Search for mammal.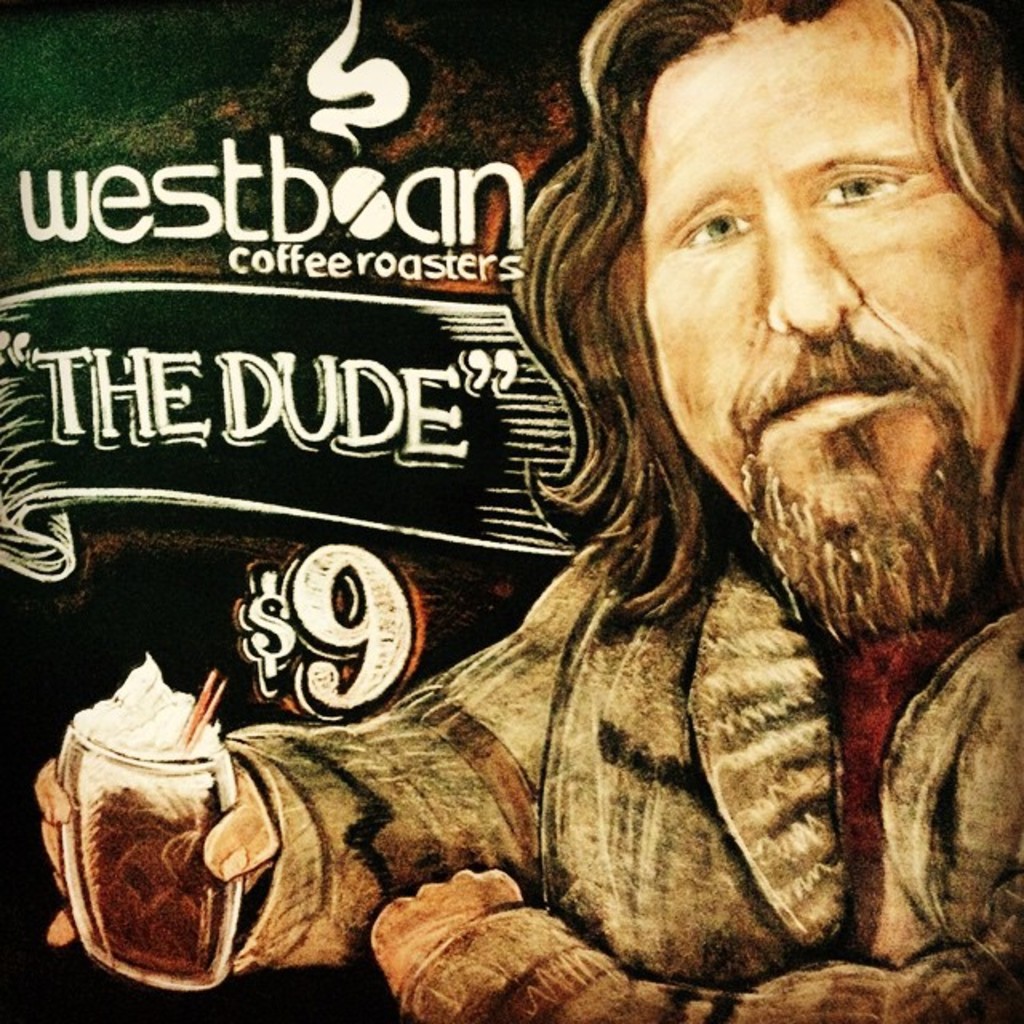
Found at pyautogui.locateOnScreen(418, 13, 1023, 885).
